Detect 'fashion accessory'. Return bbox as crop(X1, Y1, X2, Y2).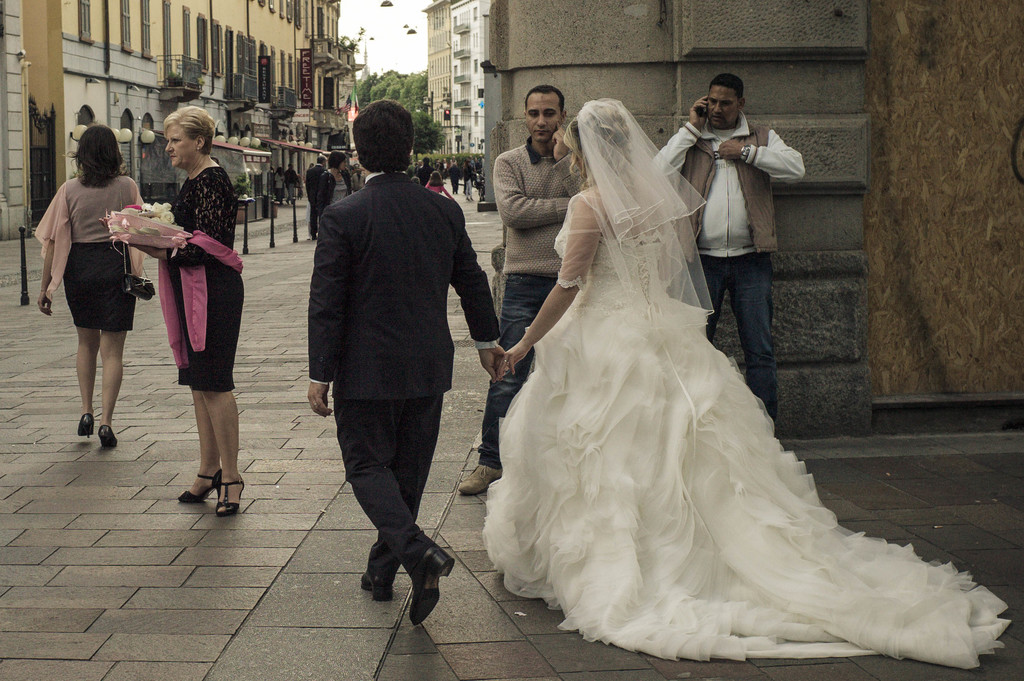
crop(408, 543, 456, 627).
